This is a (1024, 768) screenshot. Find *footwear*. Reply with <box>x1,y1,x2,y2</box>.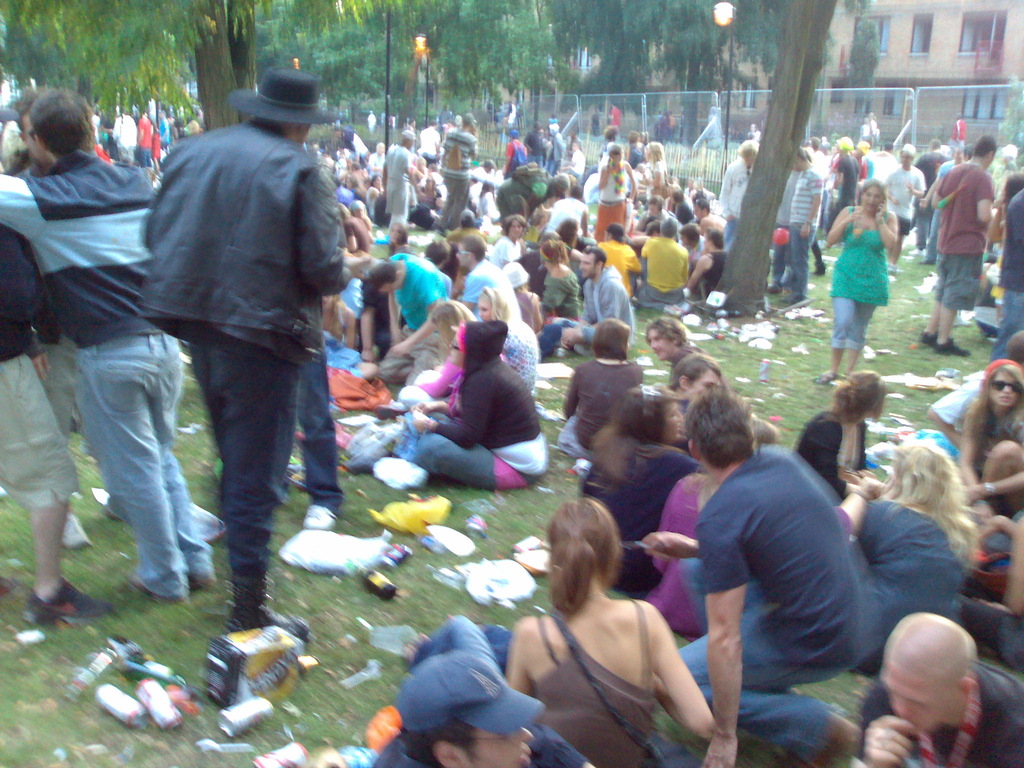
<box>190,577,216,587</box>.
